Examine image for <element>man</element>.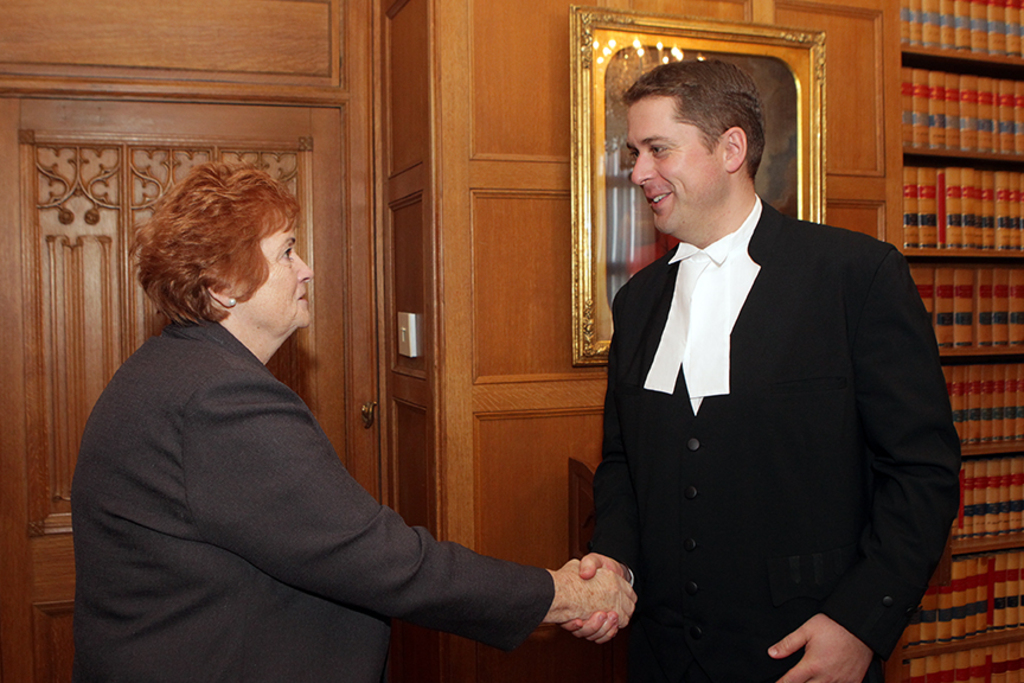
Examination result: 570 38 943 665.
